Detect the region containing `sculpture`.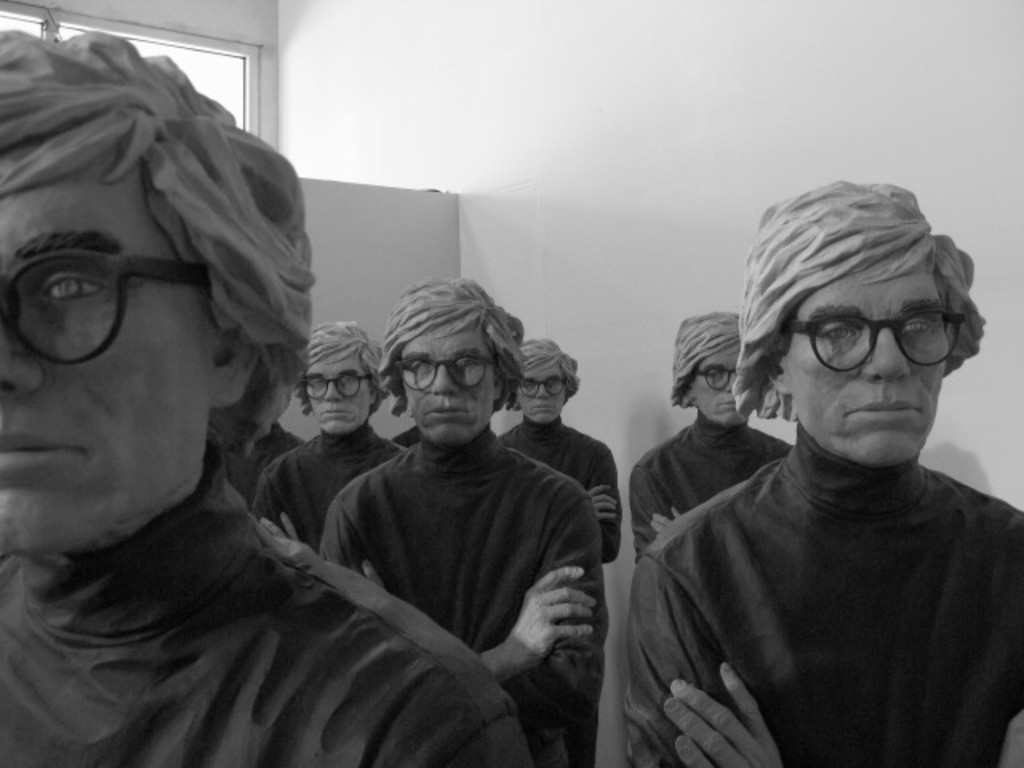
box(0, 11, 533, 763).
